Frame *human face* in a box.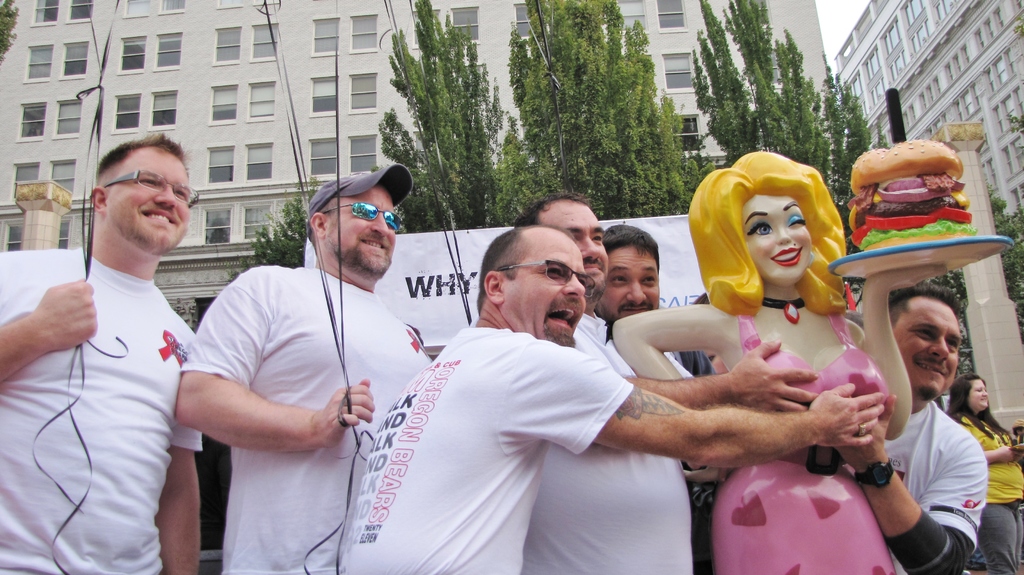
box=[328, 186, 396, 279].
